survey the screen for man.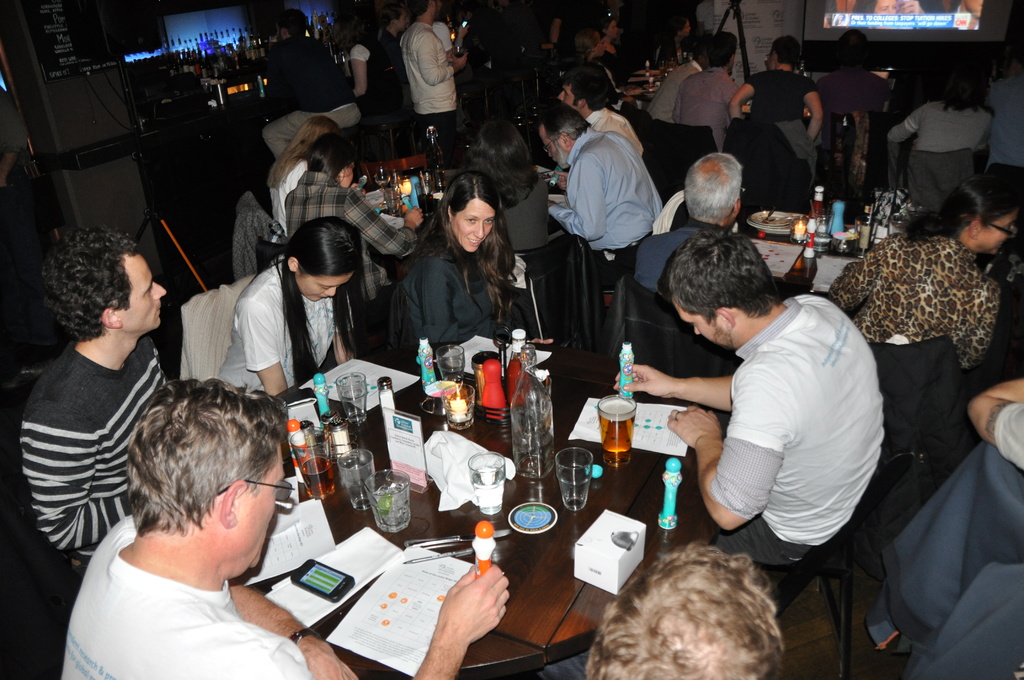
Survey found: {"x1": 557, "y1": 74, "x2": 644, "y2": 188}.
